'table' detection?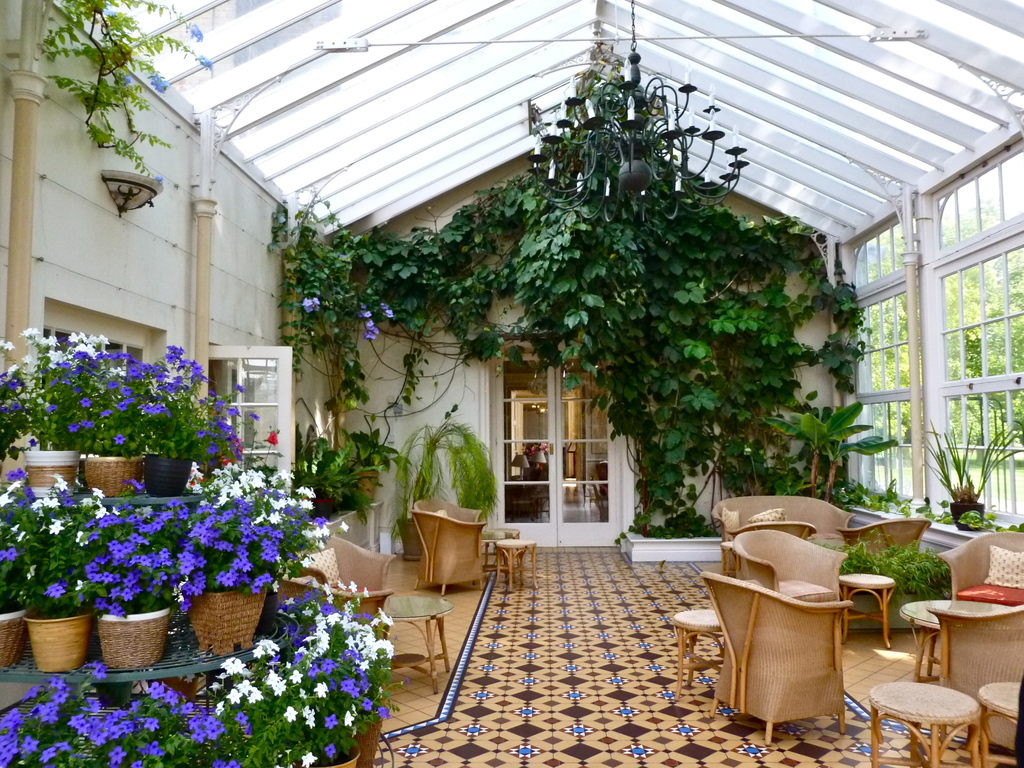
803, 540, 847, 552
